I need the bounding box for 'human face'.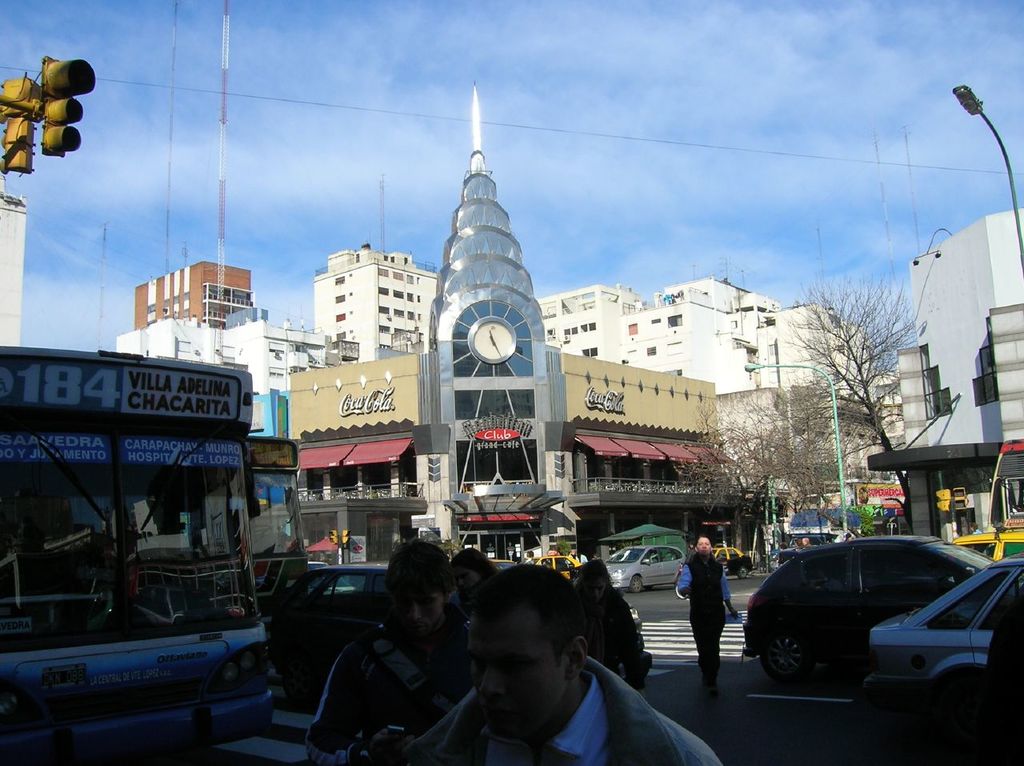
Here it is: (x1=463, y1=615, x2=568, y2=744).
